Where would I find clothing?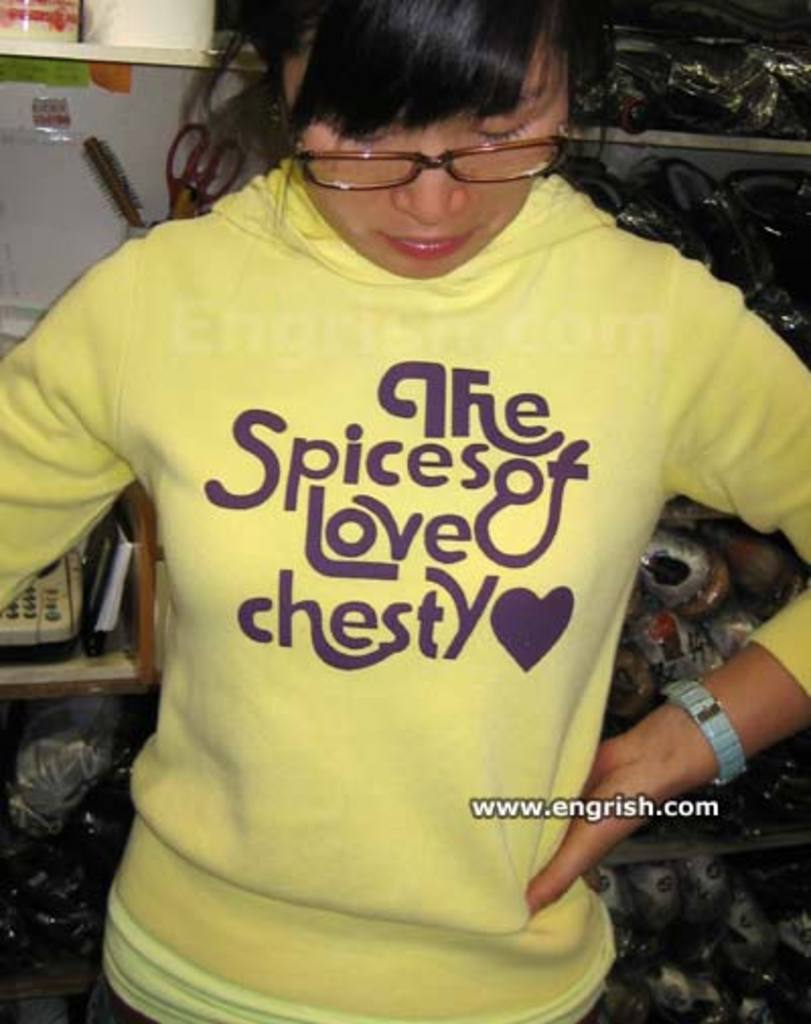
At BBox(39, 114, 785, 1006).
